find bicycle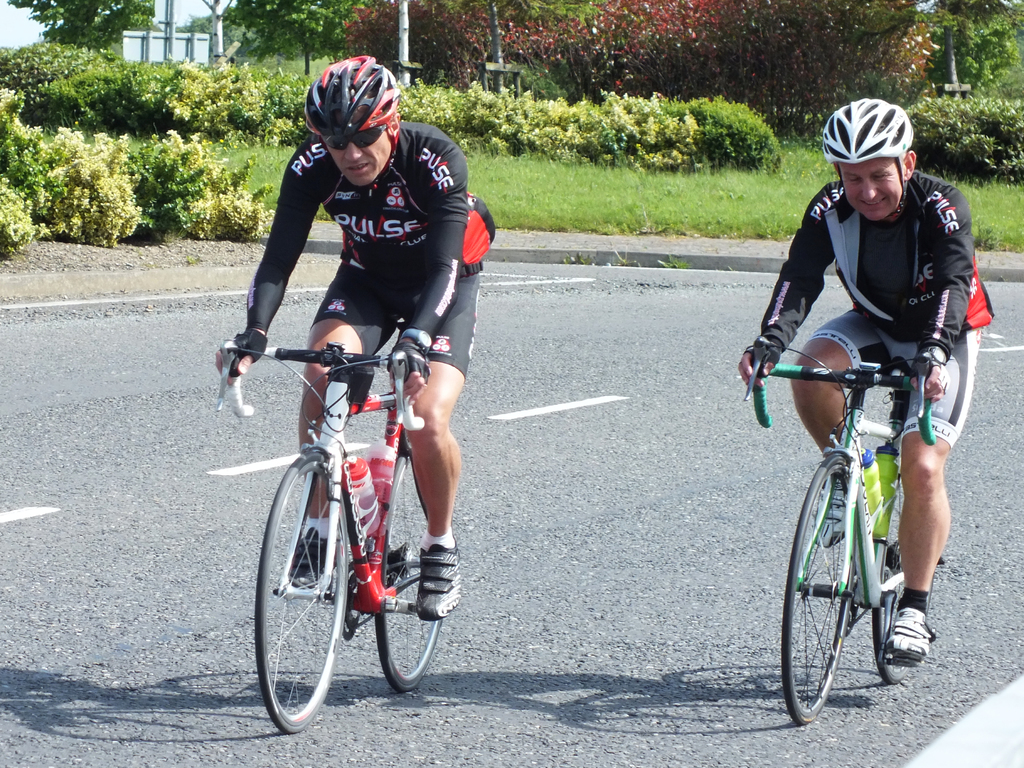
(744,333,946,725)
